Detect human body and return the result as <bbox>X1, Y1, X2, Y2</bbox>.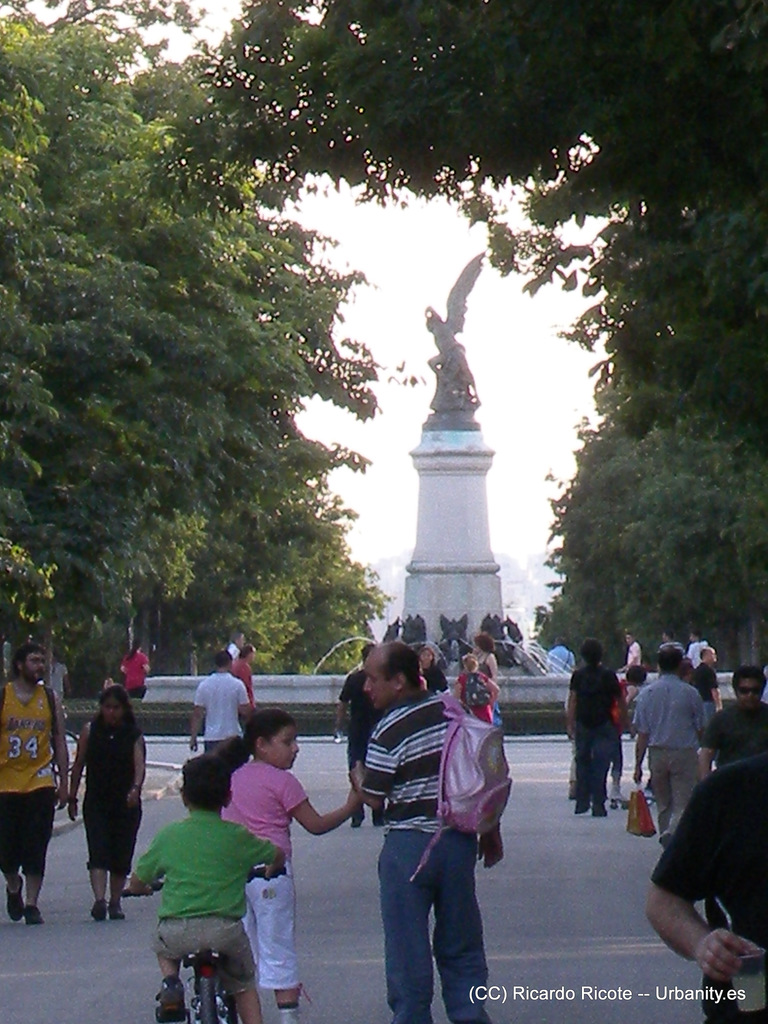
<bbox>125, 755, 286, 1023</bbox>.
